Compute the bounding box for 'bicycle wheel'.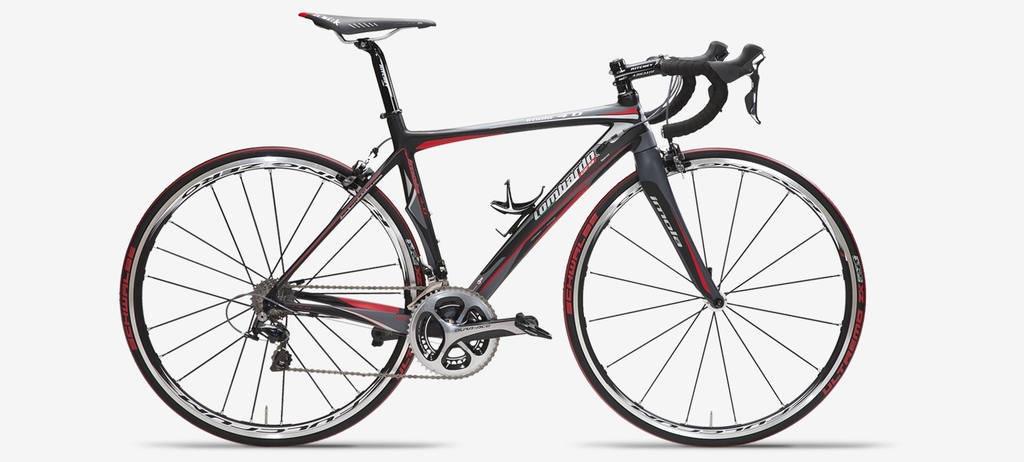
crop(118, 144, 426, 447).
